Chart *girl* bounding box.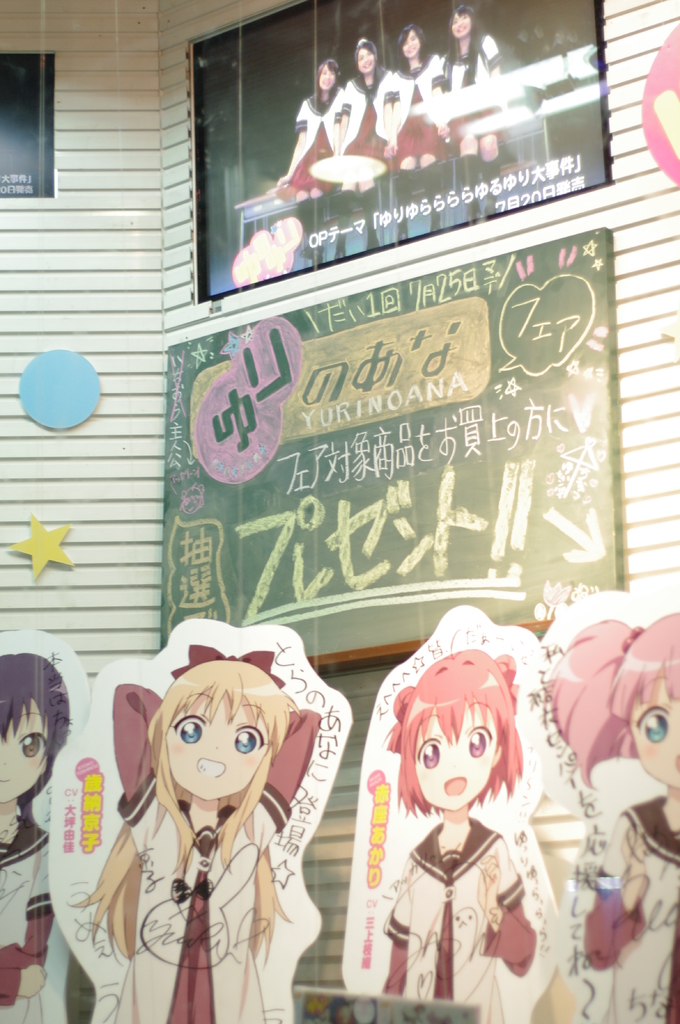
Charted: 71 655 293 1023.
